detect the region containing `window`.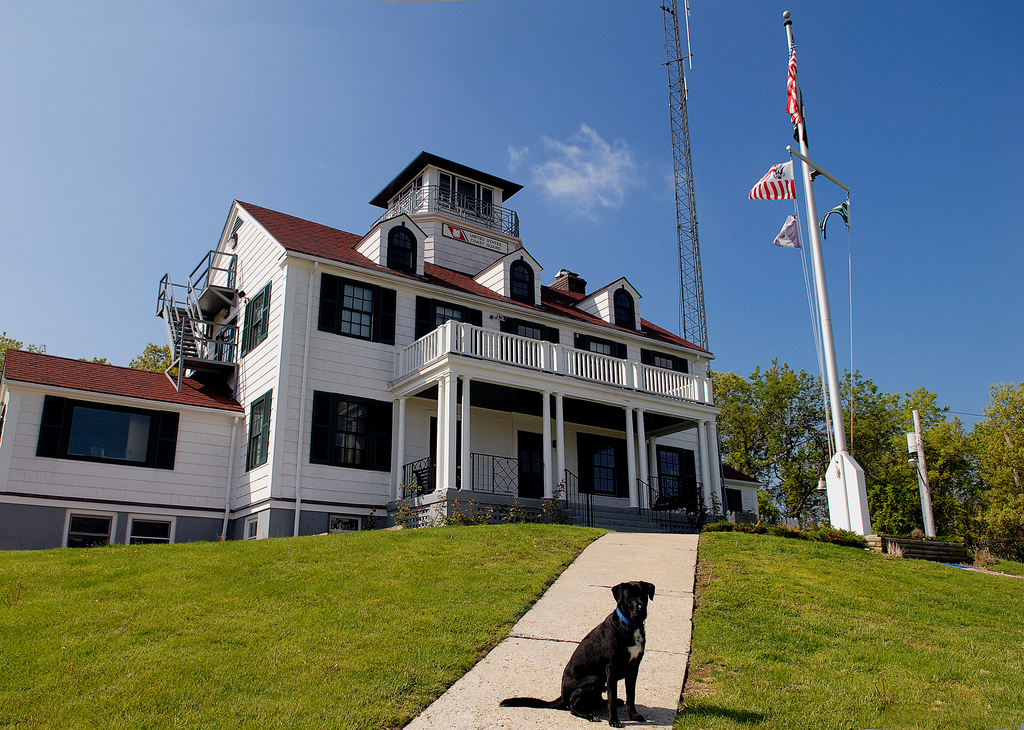
box(241, 390, 271, 472).
